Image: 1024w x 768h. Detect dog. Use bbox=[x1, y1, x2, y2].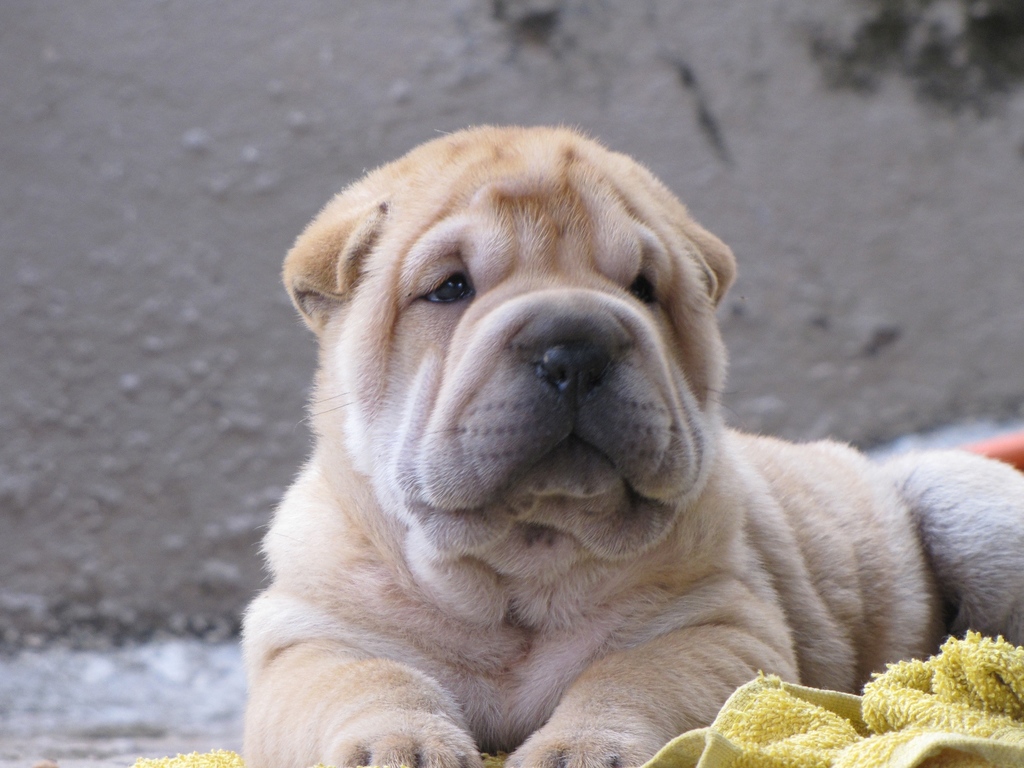
bbox=[241, 124, 1023, 767].
